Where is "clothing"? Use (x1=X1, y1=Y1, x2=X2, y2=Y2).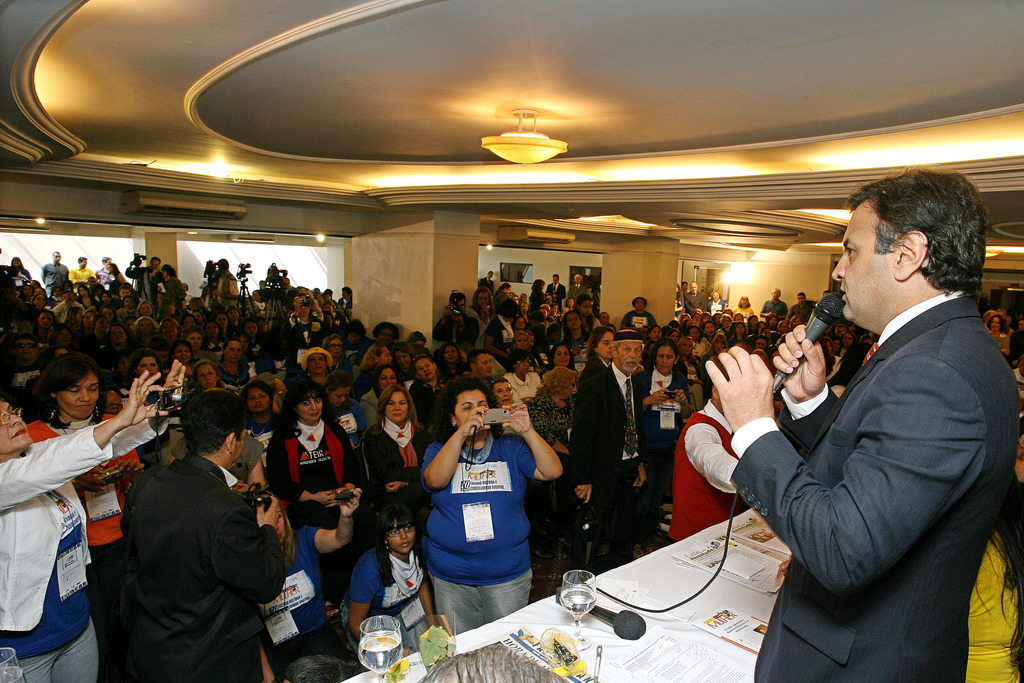
(x1=107, y1=461, x2=281, y2=682).
